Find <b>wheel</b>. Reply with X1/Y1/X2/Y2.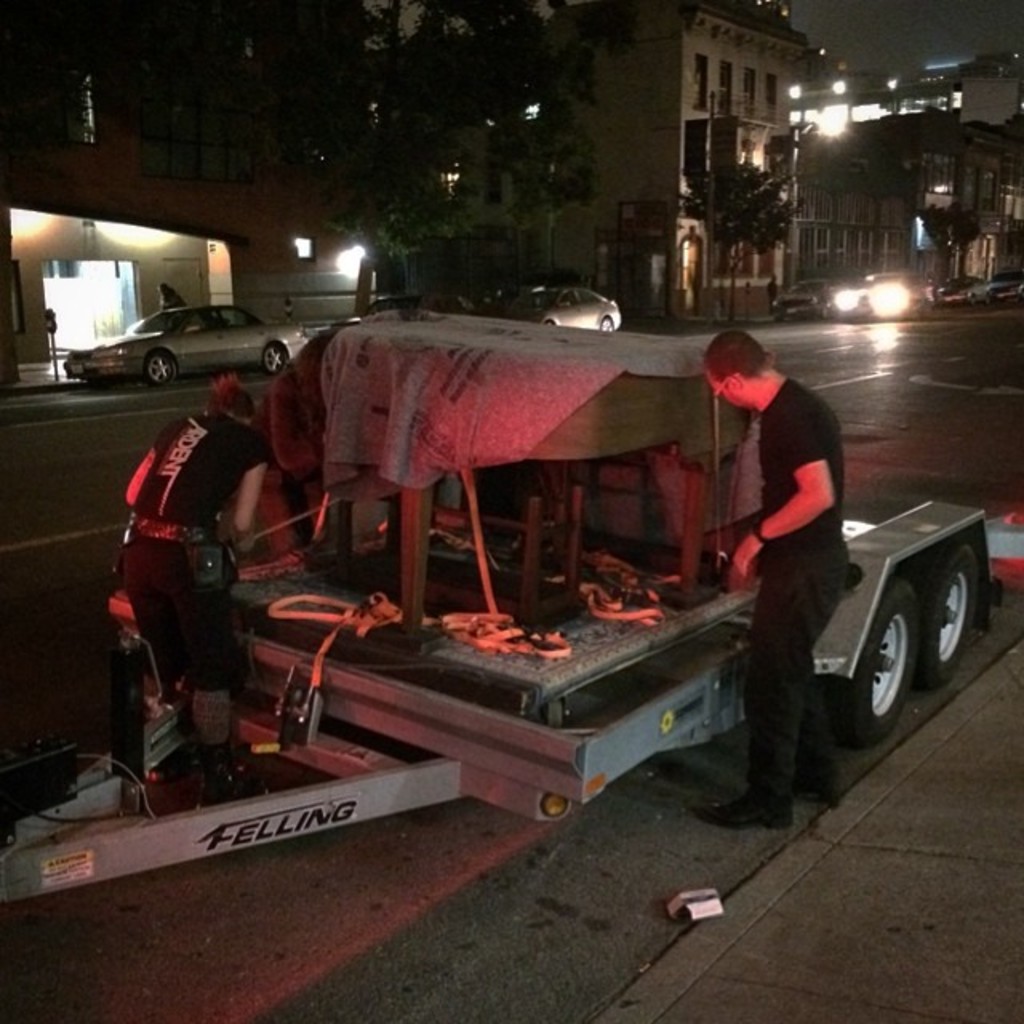
602/317/618/334.
